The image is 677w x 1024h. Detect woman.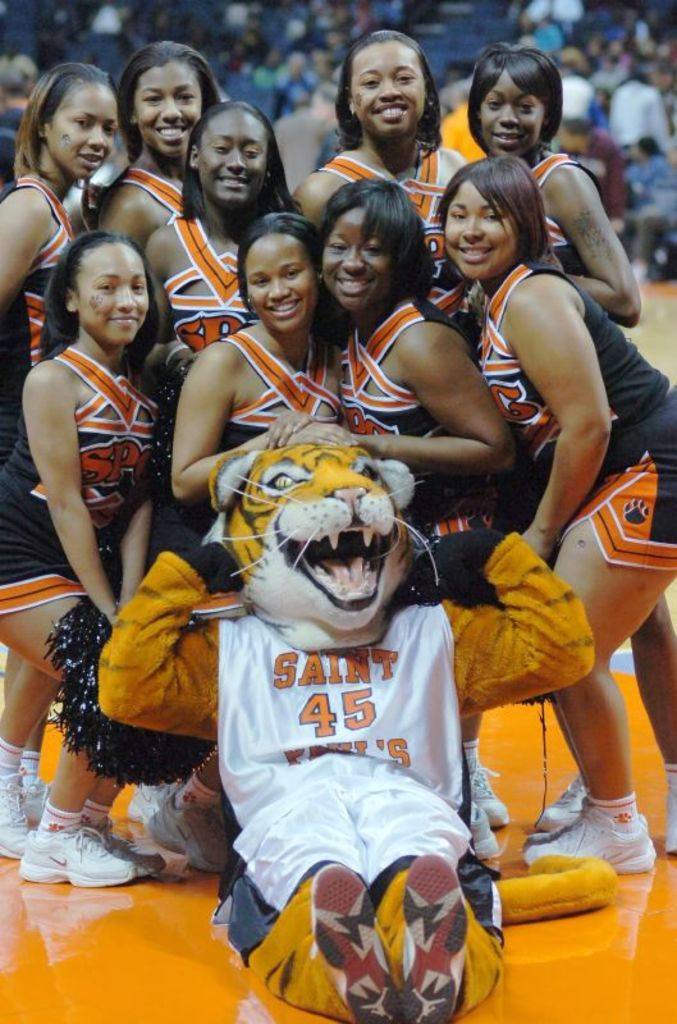
Detection: x1=427, y1=164, x2=676, y2=877.
